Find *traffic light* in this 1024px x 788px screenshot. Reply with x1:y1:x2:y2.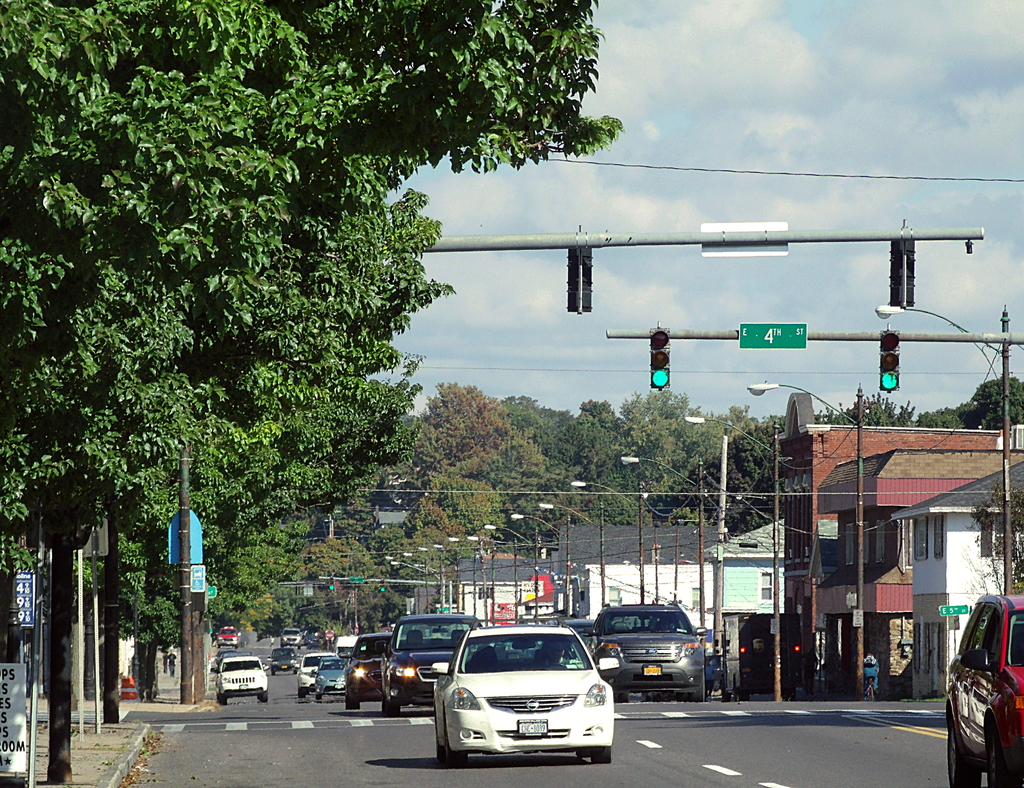
330:576:334:591.
